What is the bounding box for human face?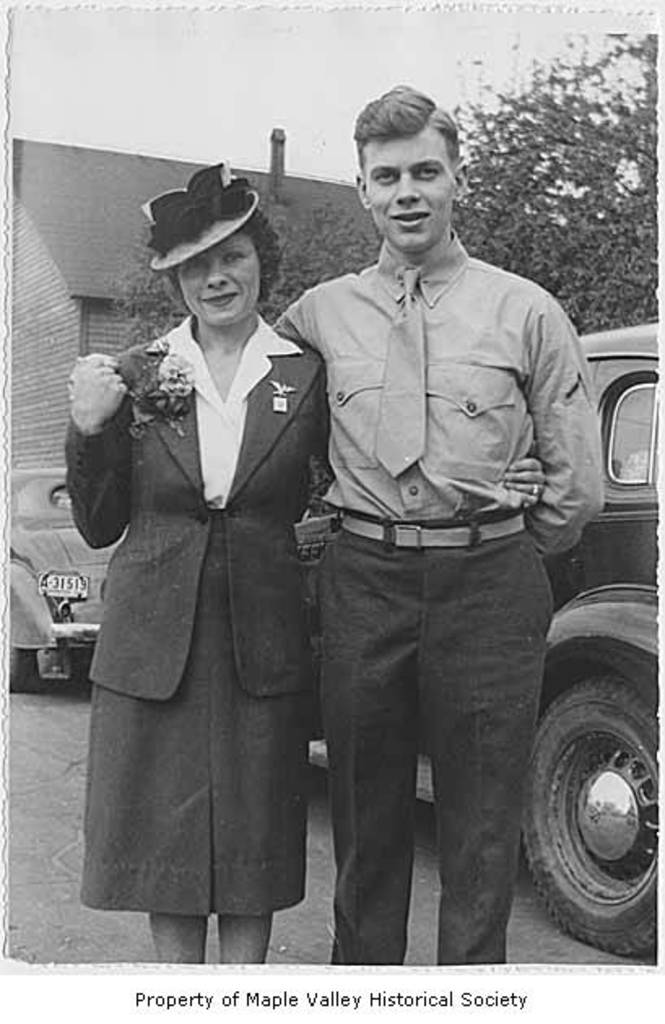
[left=367, top=128, right=452, bottom=252].
